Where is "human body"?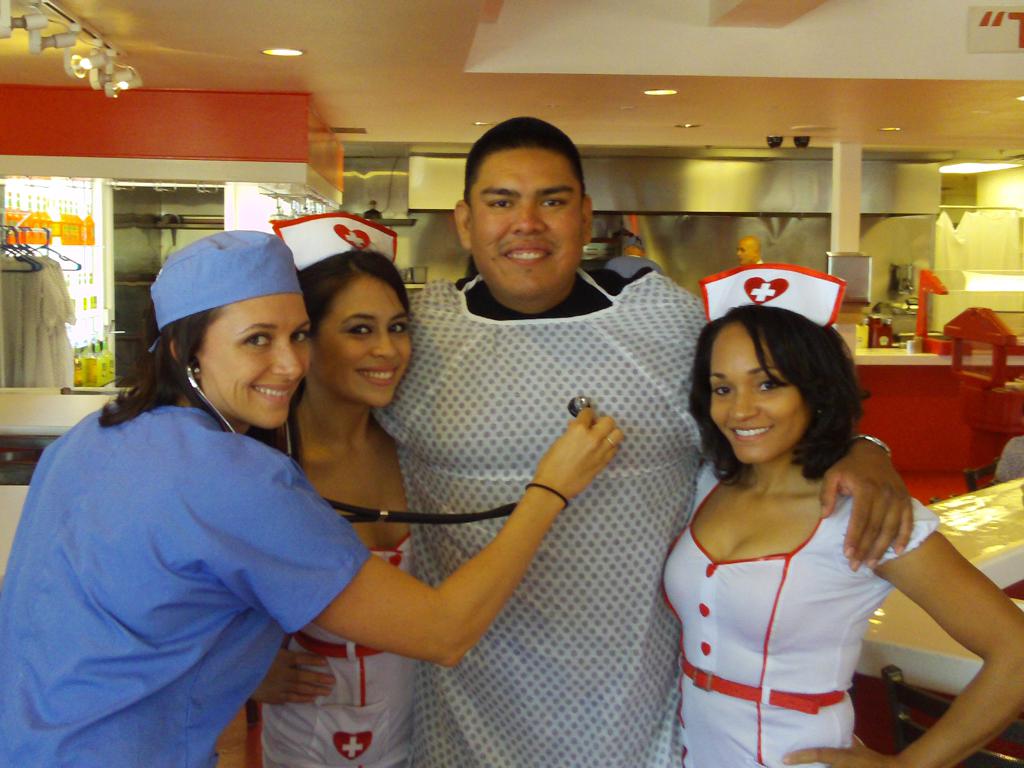
bbox(249, 212, 419, 767).
